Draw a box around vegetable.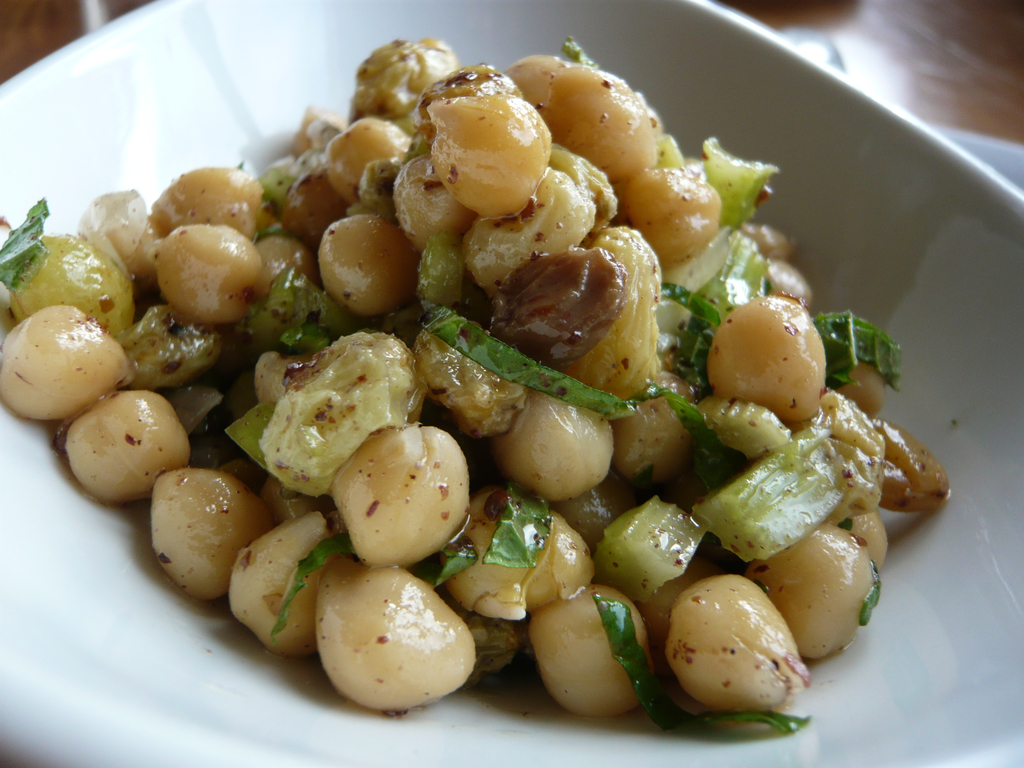
left=637, top=380, right=742, bottom=494.
